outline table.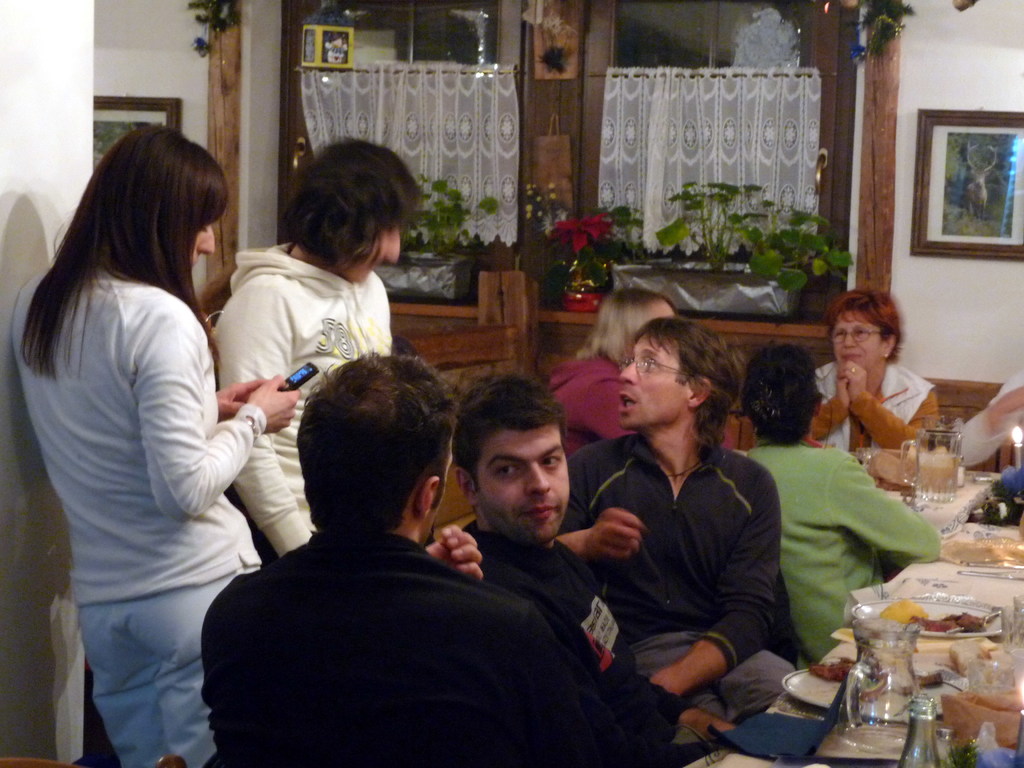
Outline: 730:450:1002:733.
